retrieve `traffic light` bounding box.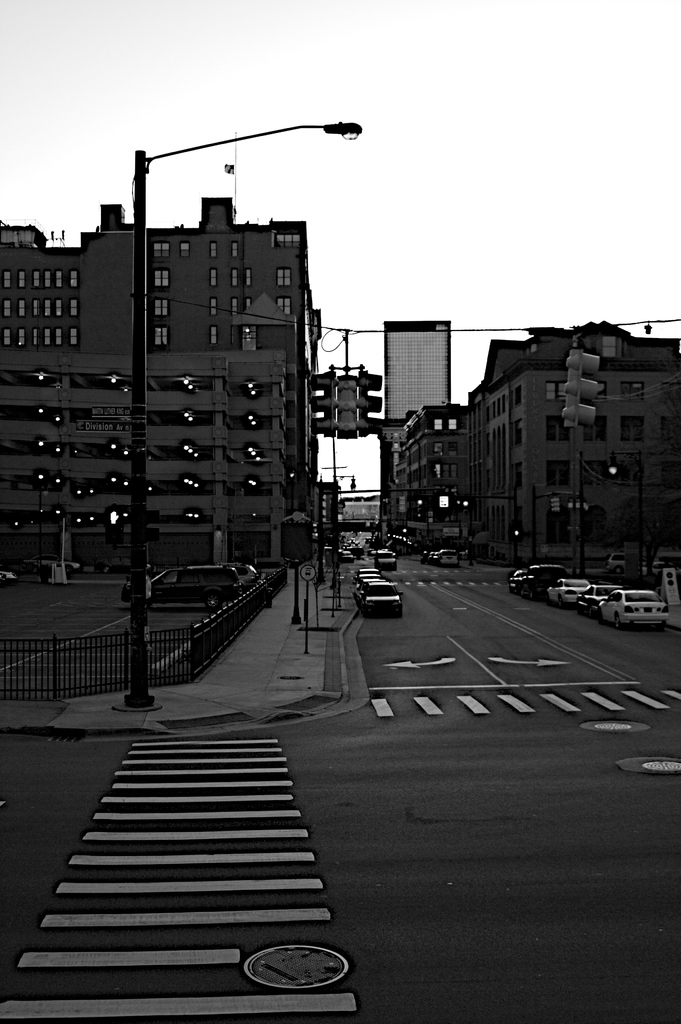
Bounding box: bbox=[562, 331, 601, 429].
